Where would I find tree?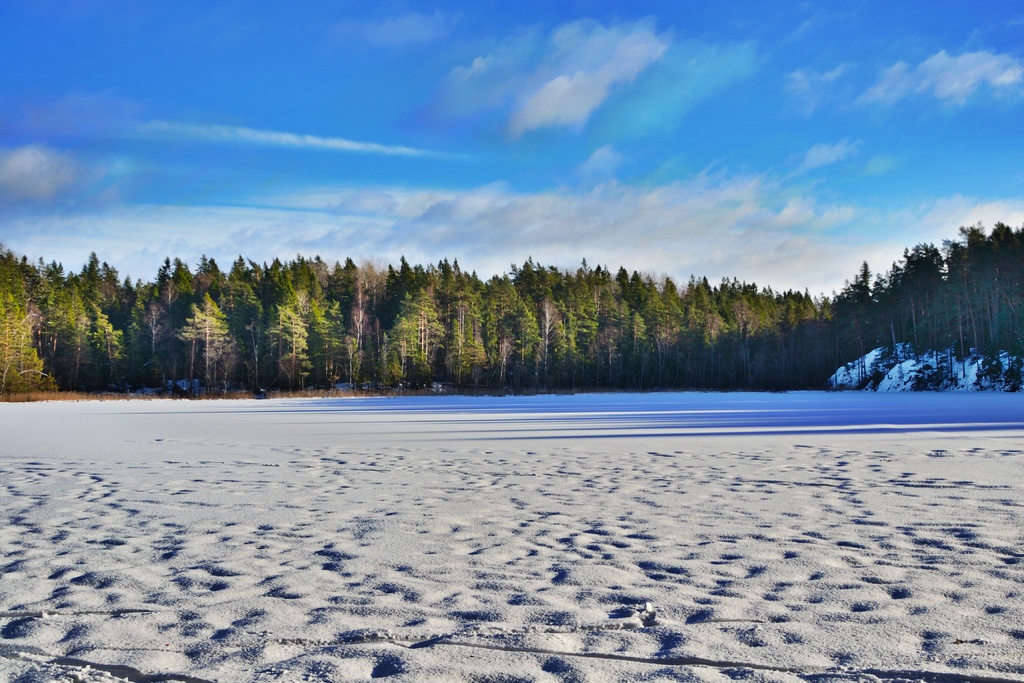
At <region>24, 263, 88, 368</region>.
